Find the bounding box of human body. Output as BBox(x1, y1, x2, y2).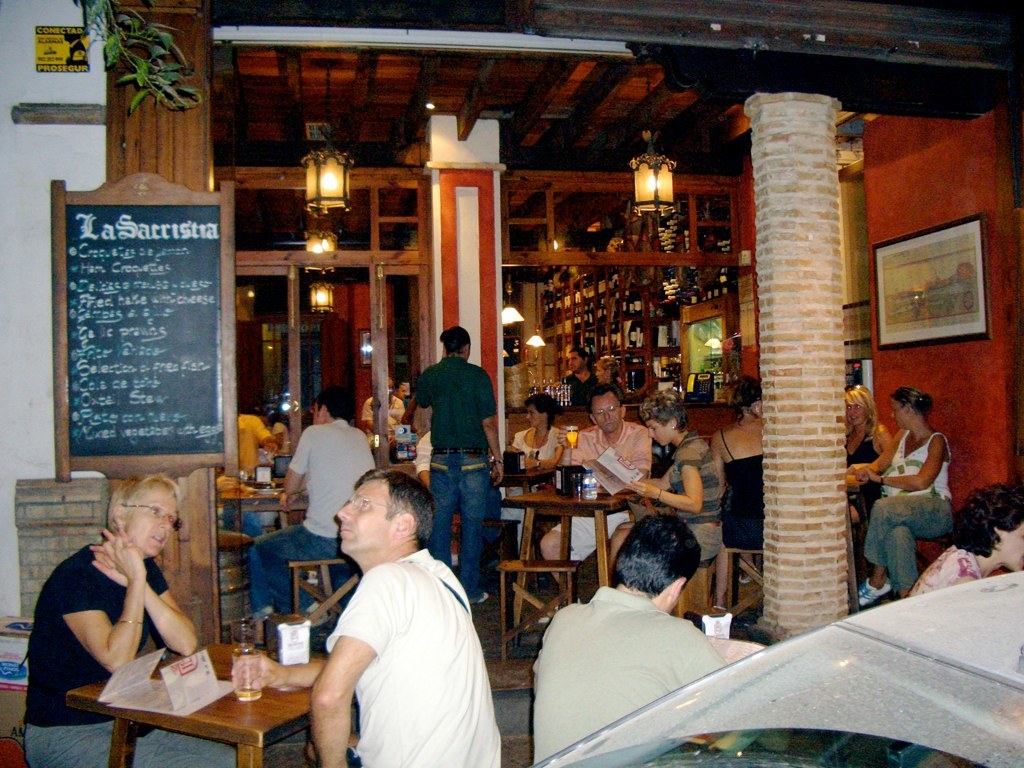
BBox(231, 550, 520, 767).
